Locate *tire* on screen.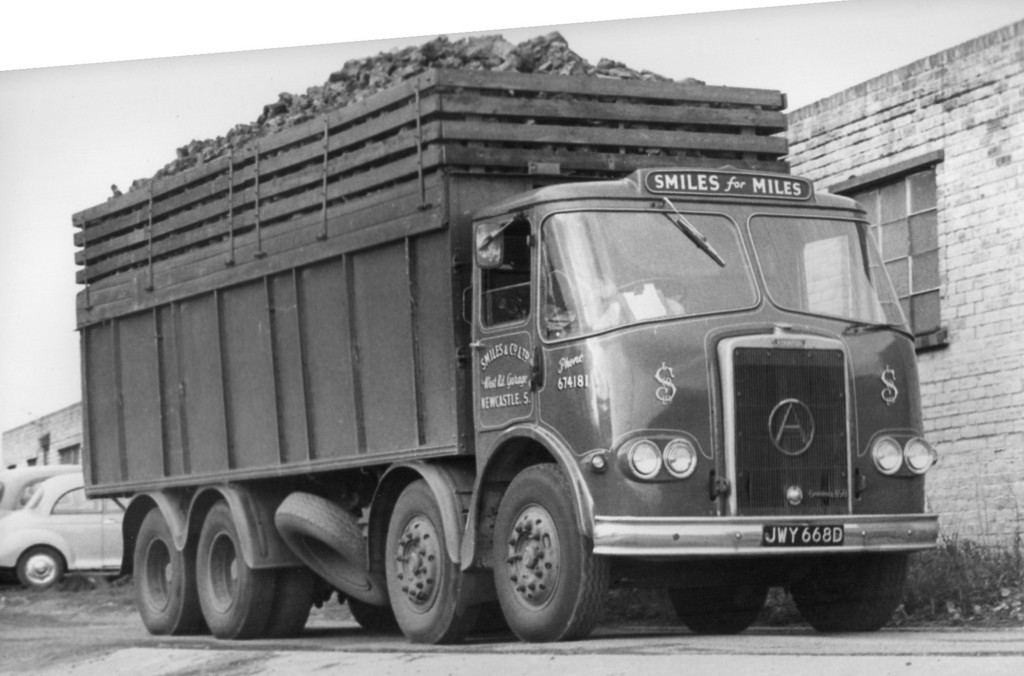
On screen at (left=487, top=471, right=597, bottom=648).
